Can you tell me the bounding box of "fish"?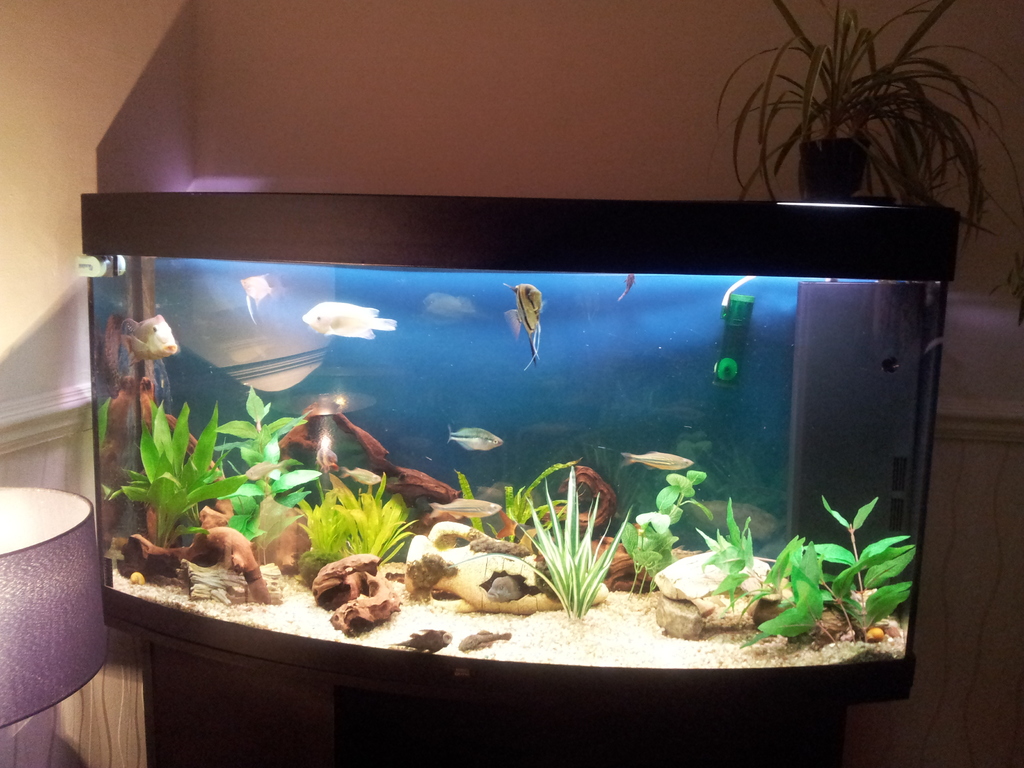
rect(445, 423, 504, 452).
